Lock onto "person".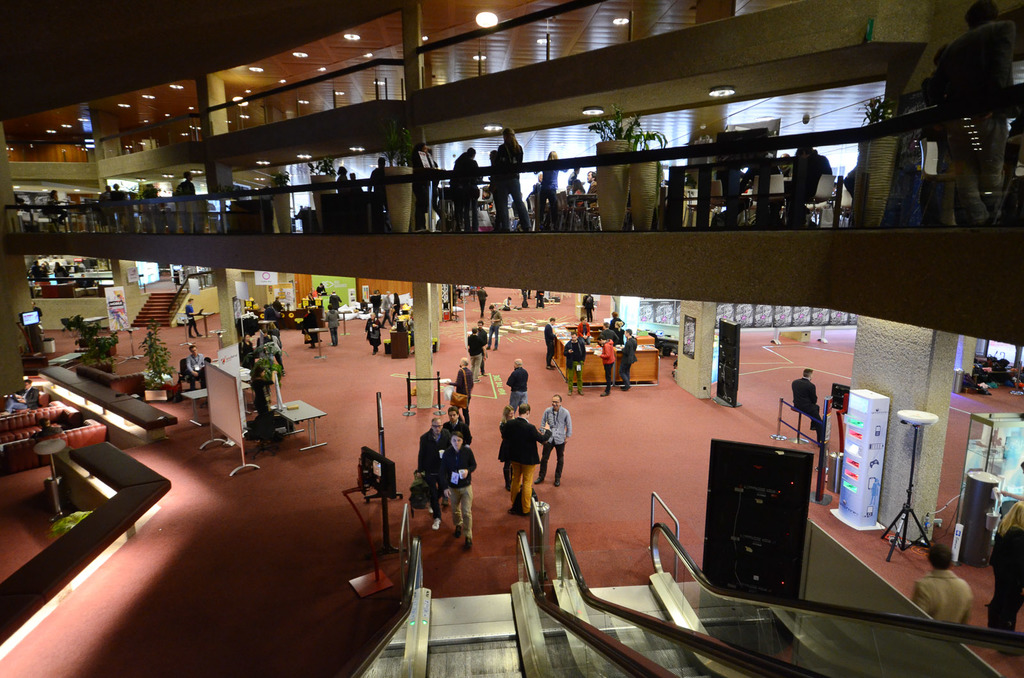
Locked: x1=182 y1=296 x2=202 y2=338.
